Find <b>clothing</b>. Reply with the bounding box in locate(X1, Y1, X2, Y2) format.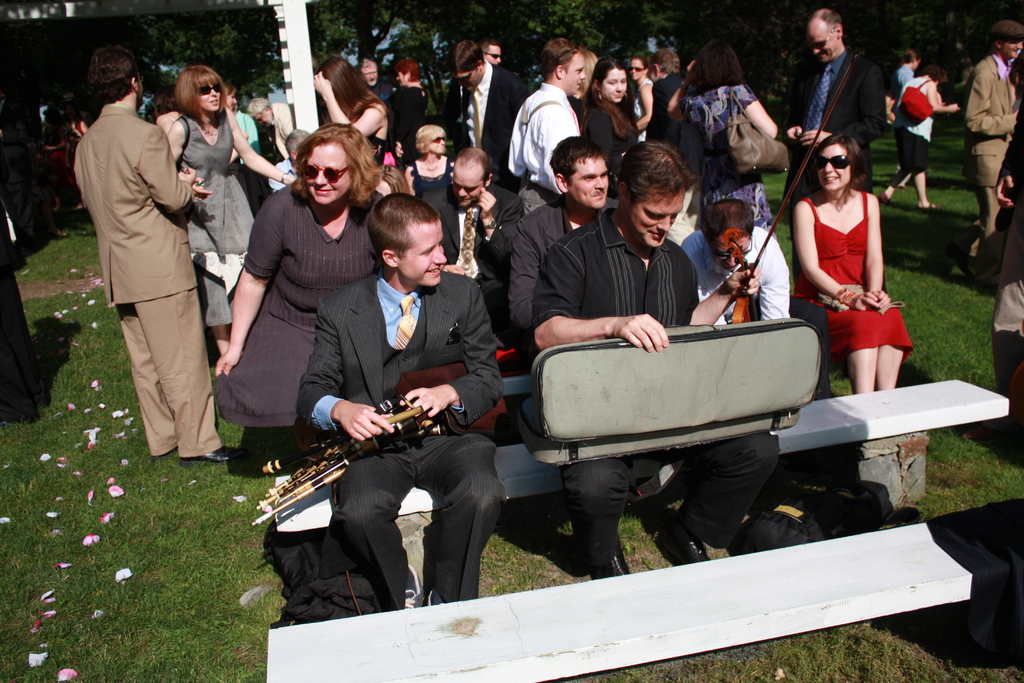
locate(577, 89, 637, 171).
